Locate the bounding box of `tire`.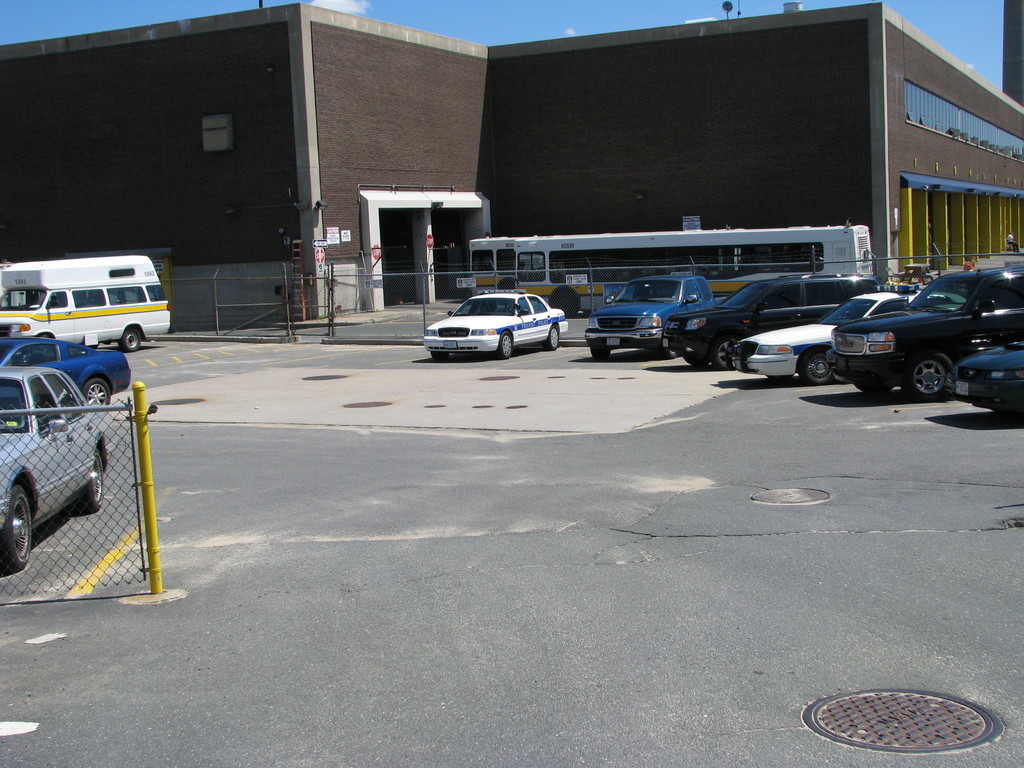
Bounding box: bbox(499, 333, 514, 358).
